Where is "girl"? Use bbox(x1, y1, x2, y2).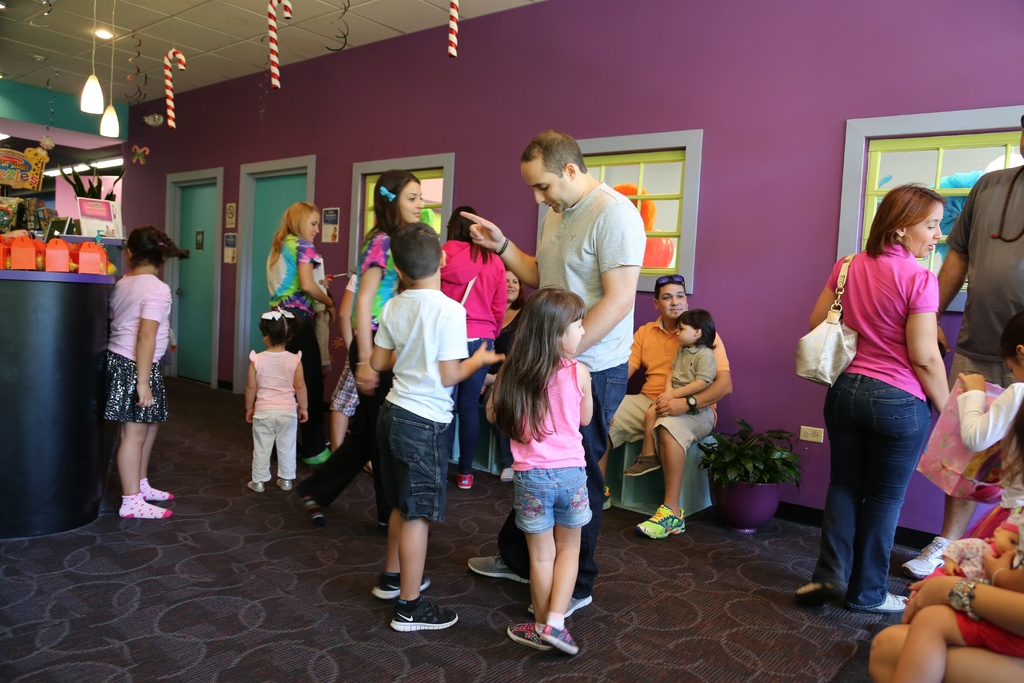
bbox(106, 227, 170, 514).
